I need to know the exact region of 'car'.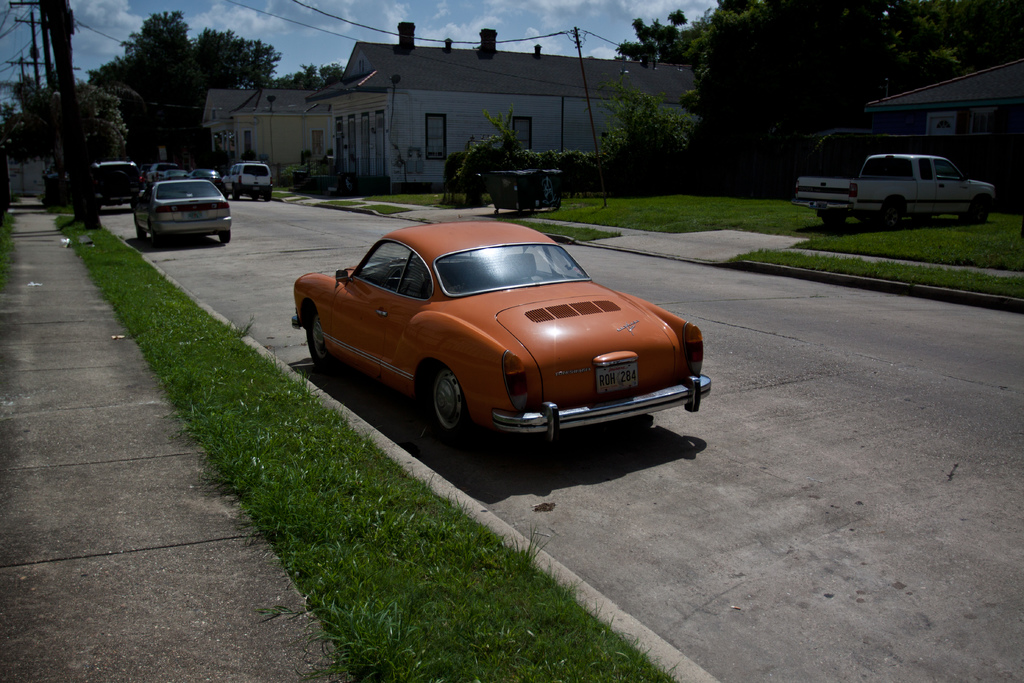
Region: BBox(130, 172, 235, 247).
